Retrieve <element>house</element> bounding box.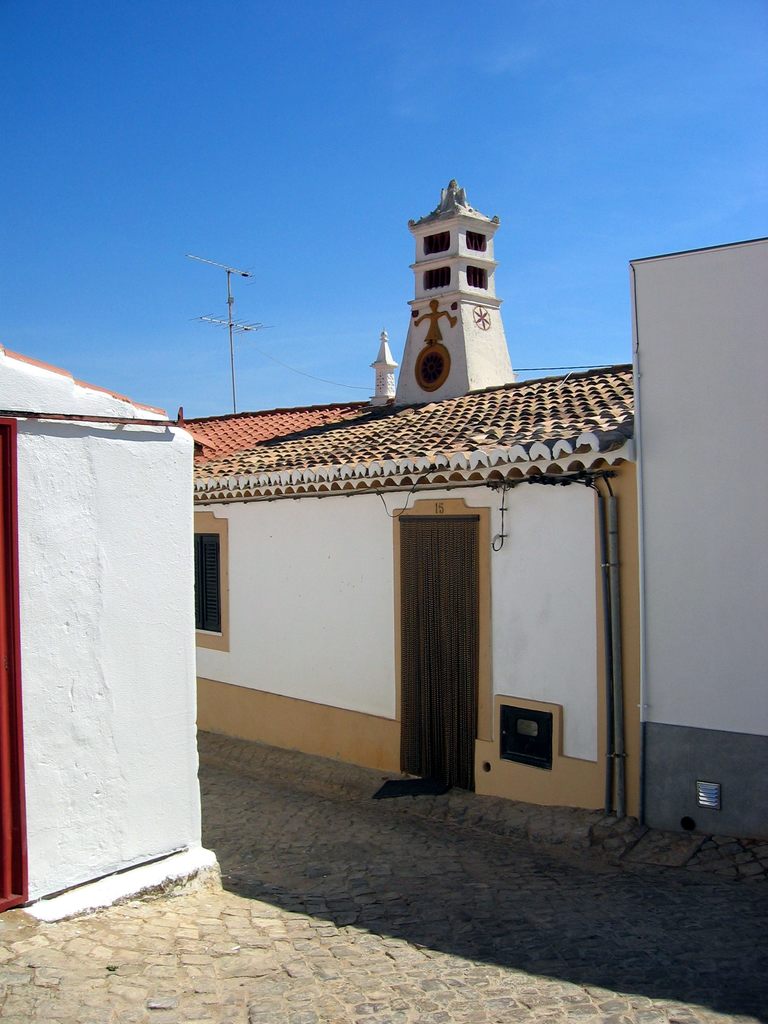
Bounding box: <box>164,175,648,828</box>.
